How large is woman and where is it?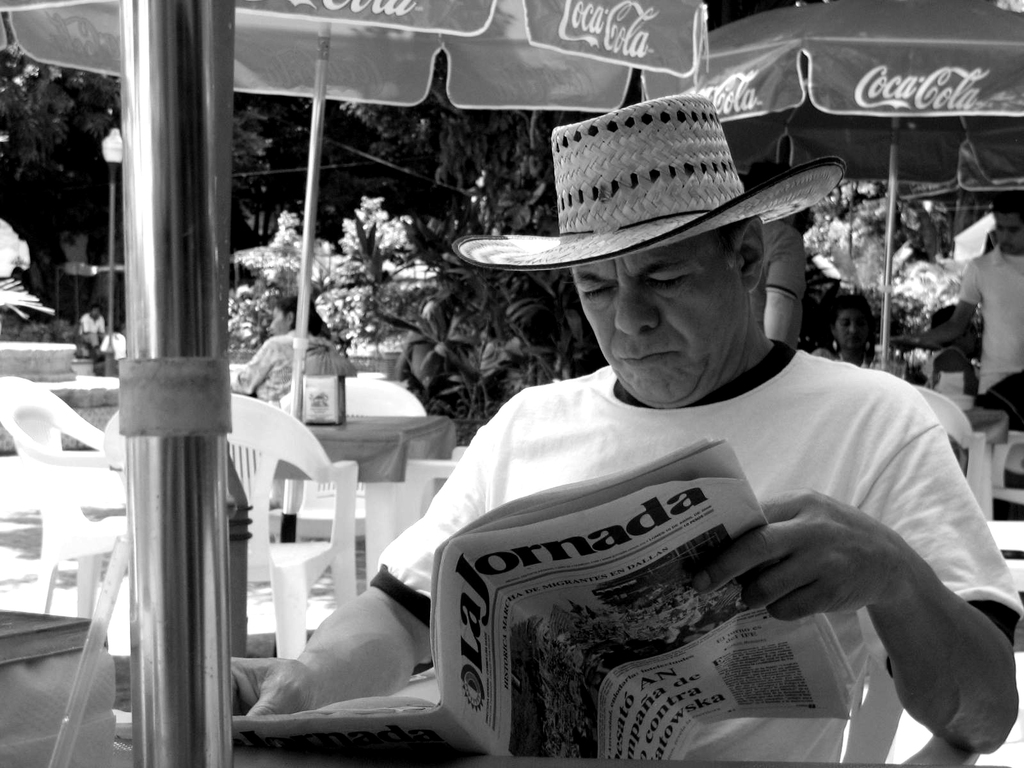
Bounding box: <region>824, 291, 880, 364</region>.
